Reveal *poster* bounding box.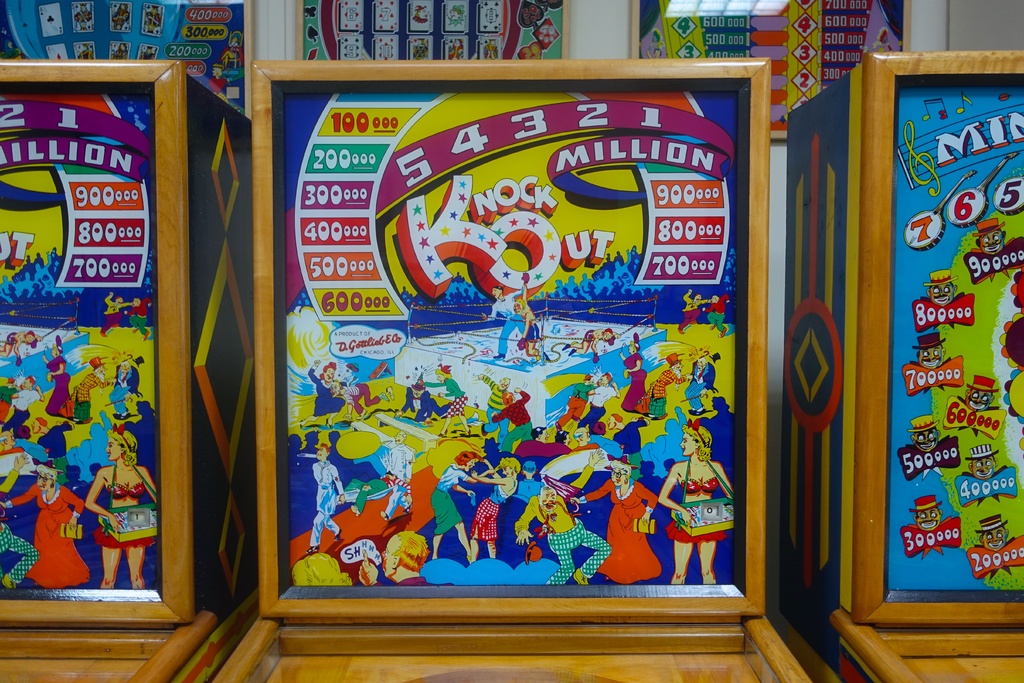
Revealed: detection(889, 76, 1023, 595).
